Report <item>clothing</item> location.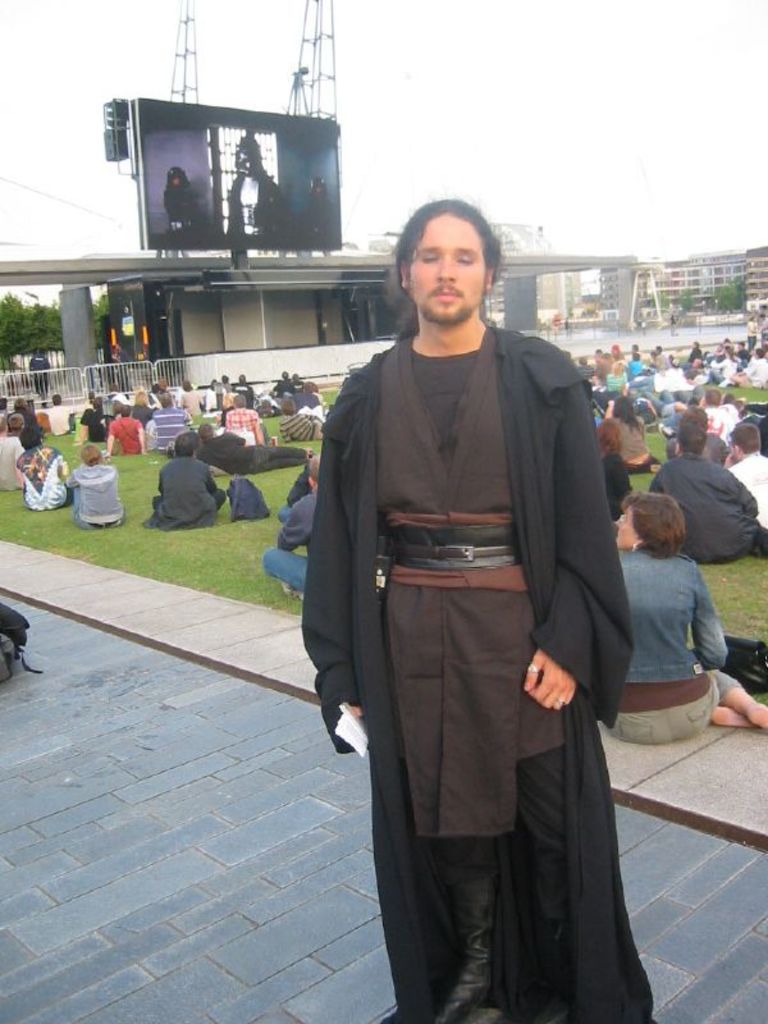
Report: 26, 436, 63, 522.
